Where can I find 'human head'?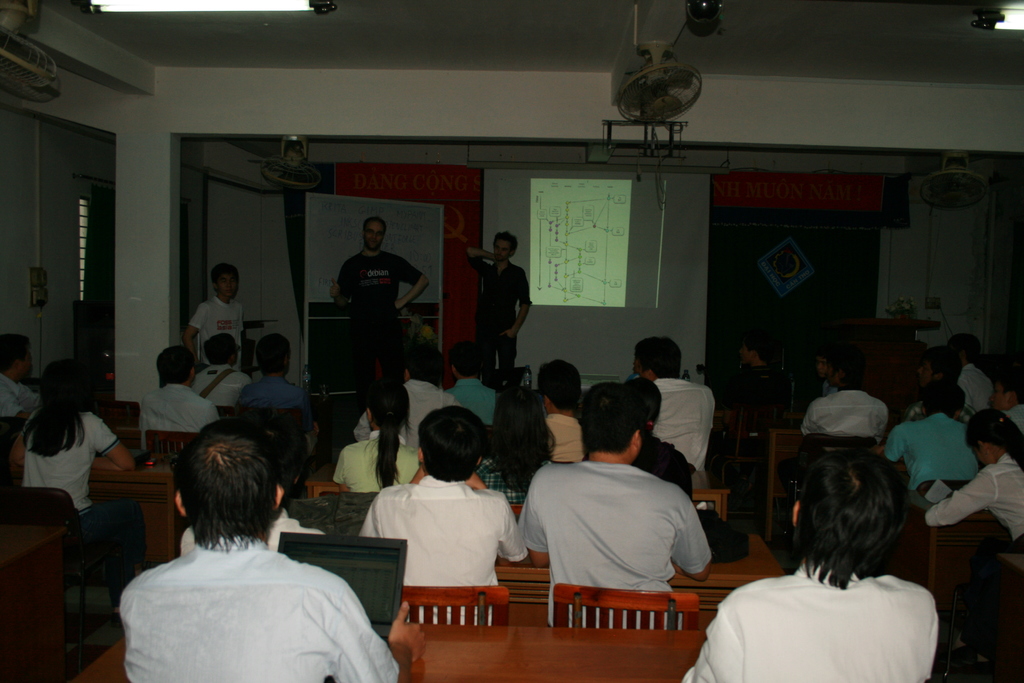
You can find it at box(2, 335, 29, 384).
